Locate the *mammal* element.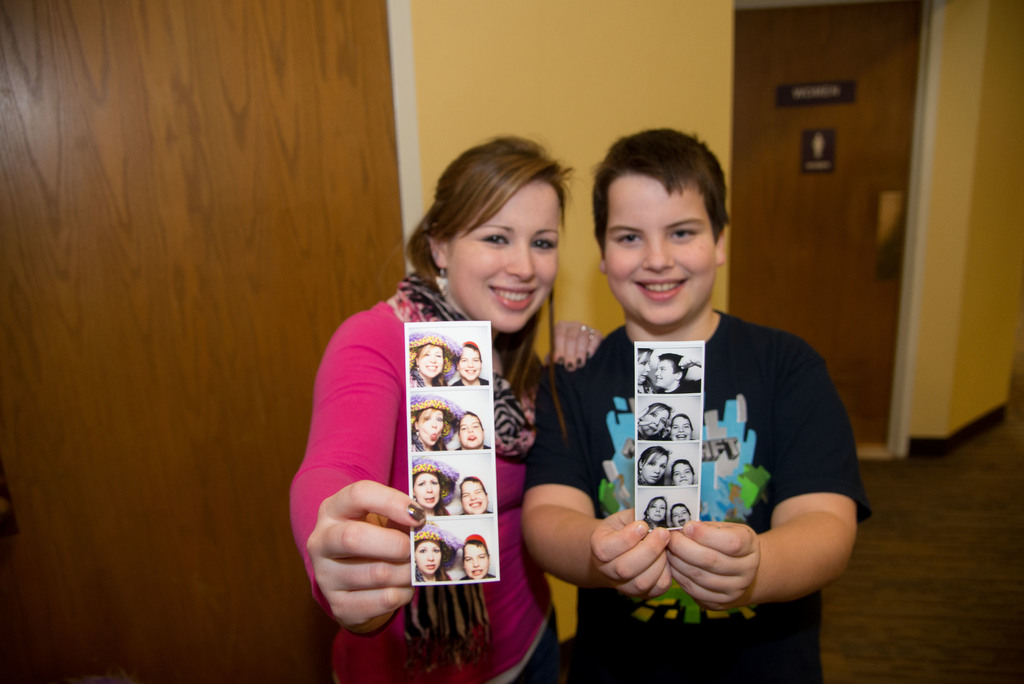
Element bbox: <box>652,349,703,394</box>.
